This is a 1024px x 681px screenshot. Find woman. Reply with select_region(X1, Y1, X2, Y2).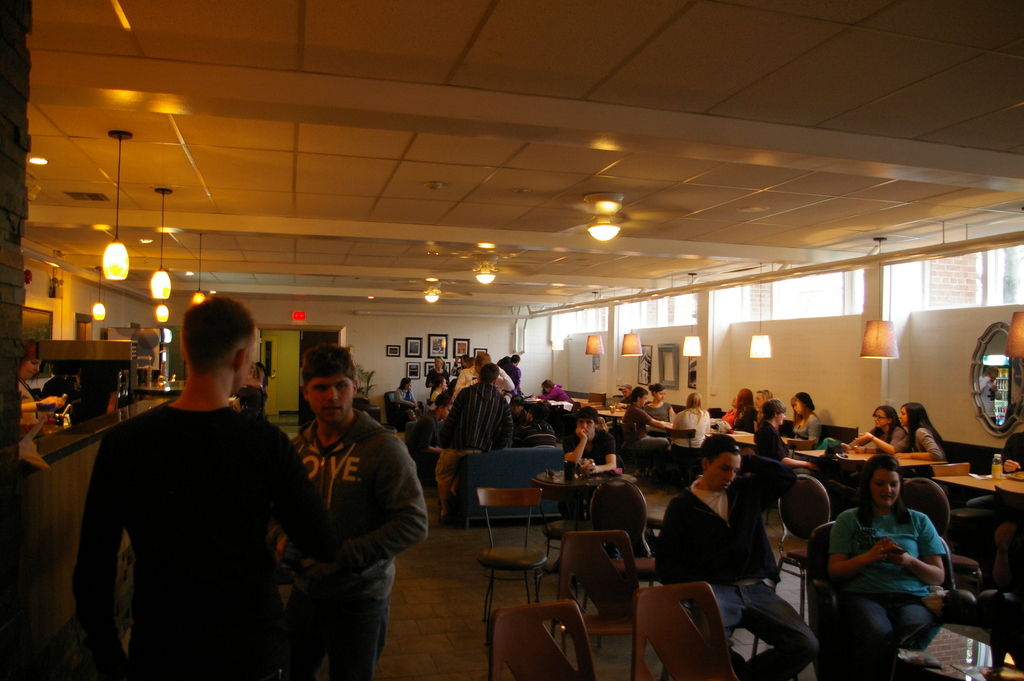
select_region(821, 442, 970, 663).
